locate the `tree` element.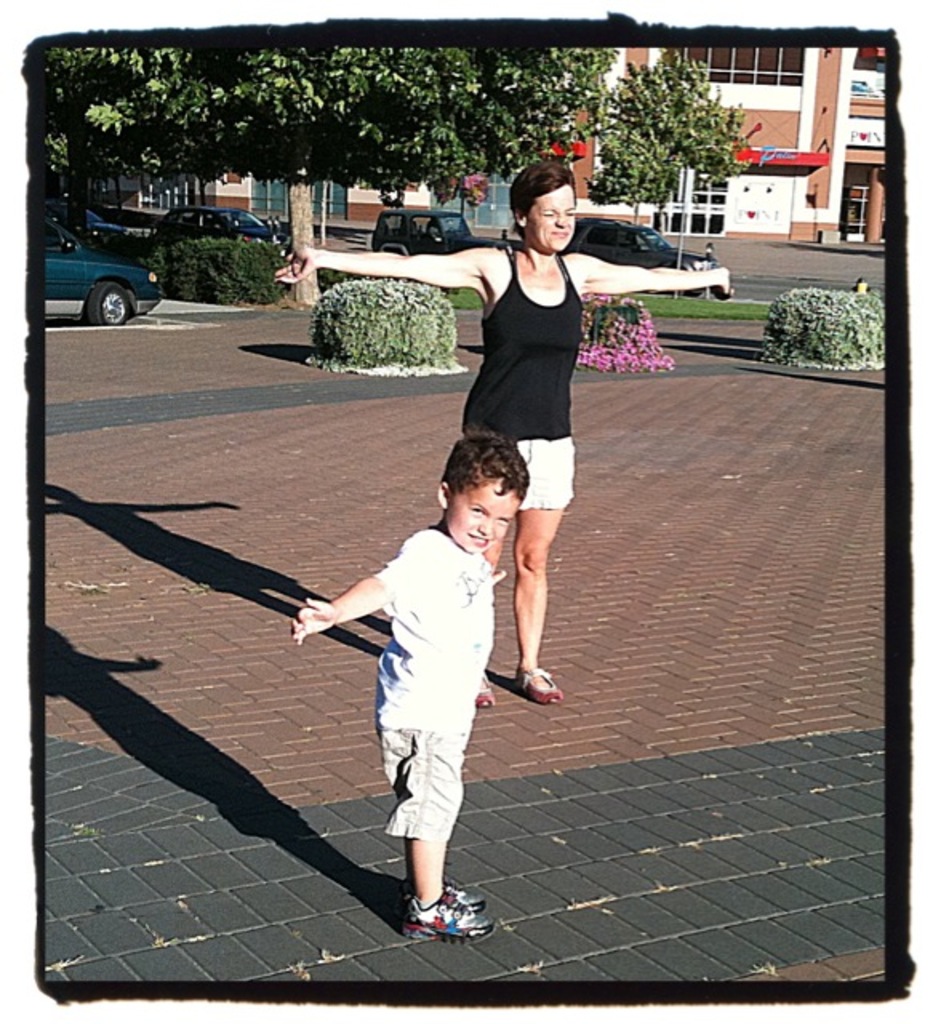
Element bbox: Rect(32, 40, 523, 221).
